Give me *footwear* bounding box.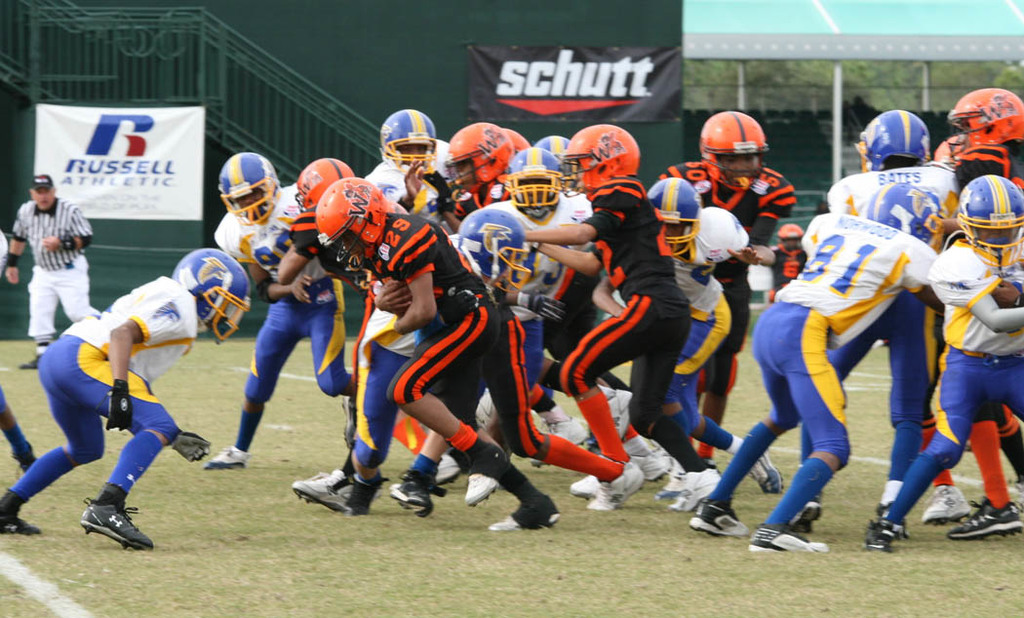
locate(21, 349, 46, 371).
